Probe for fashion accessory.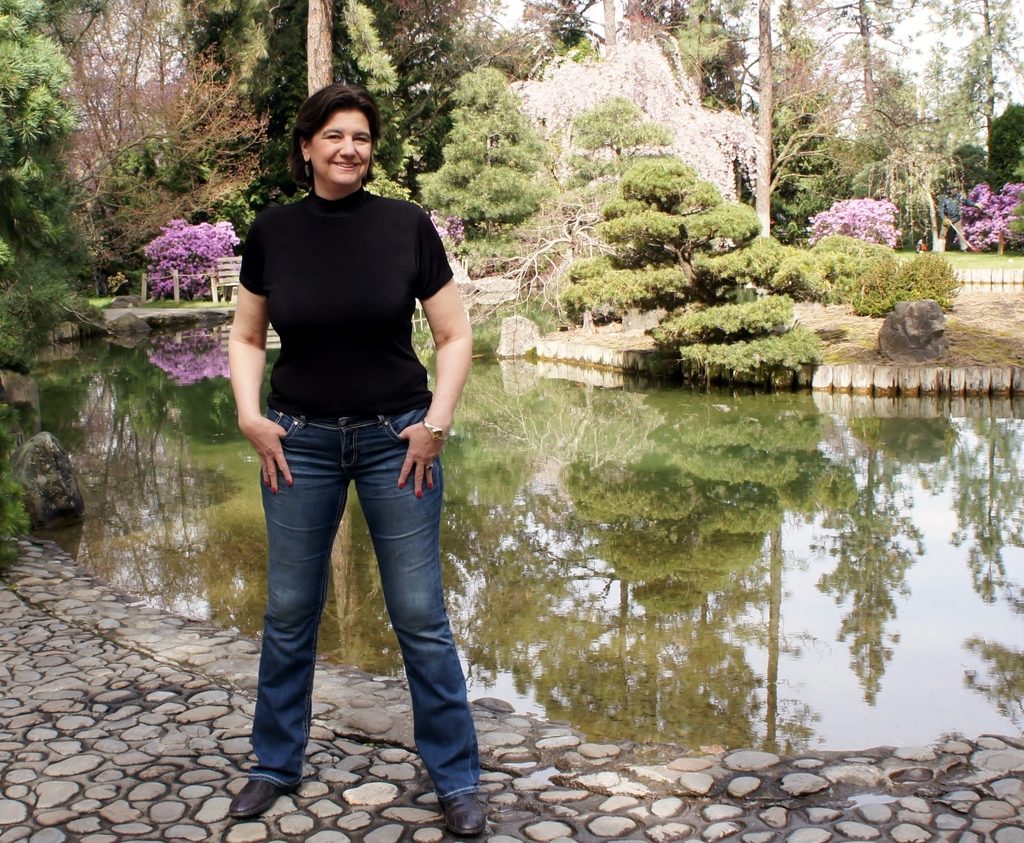
Probe result: select_region(264, 483, 267, 486).
